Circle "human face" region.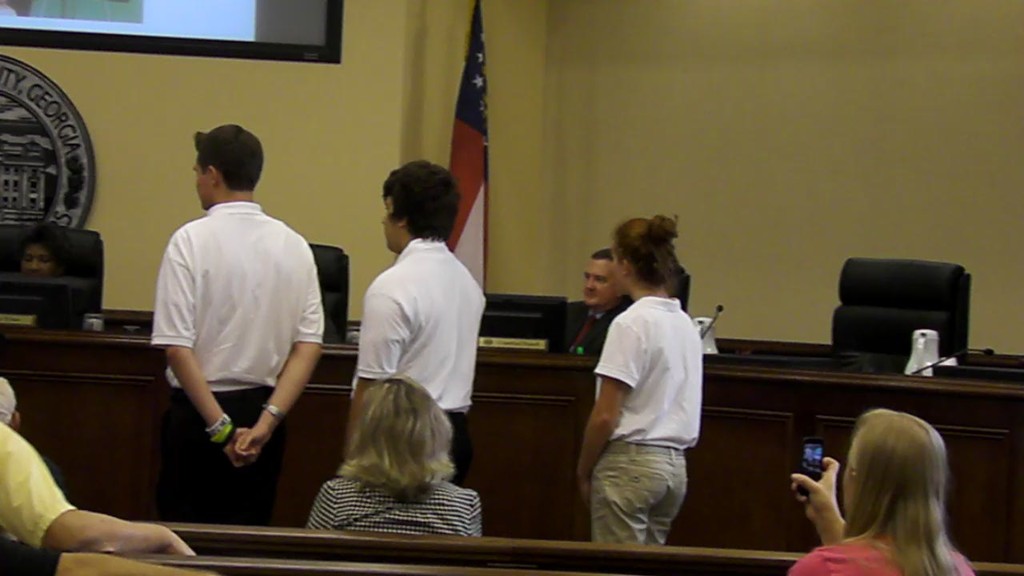
Region: detection(378, 194, 399, 251).
